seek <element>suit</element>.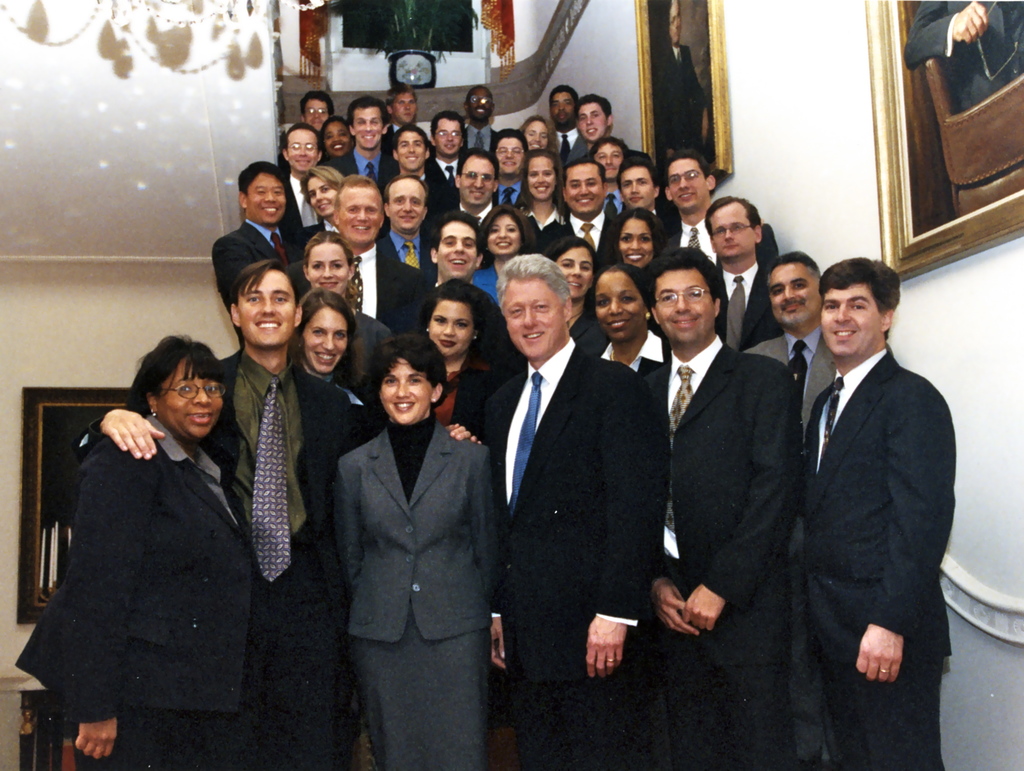
box(563, 304, 610, 386).
